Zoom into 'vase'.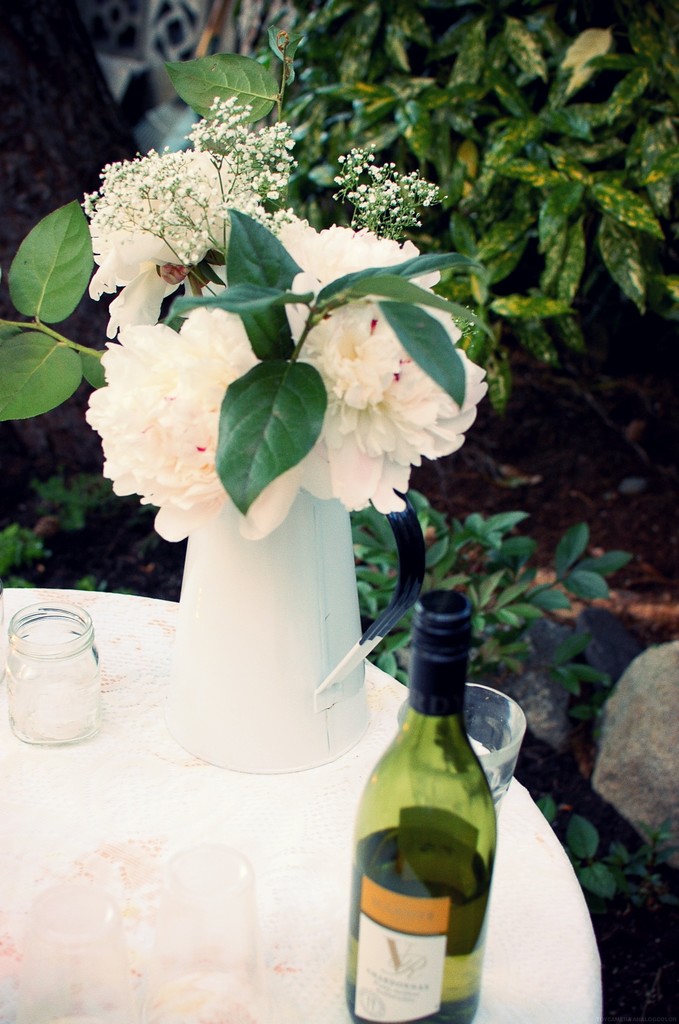
Zoom target: <bbox>145, 475, 429, 772</bbox>.
